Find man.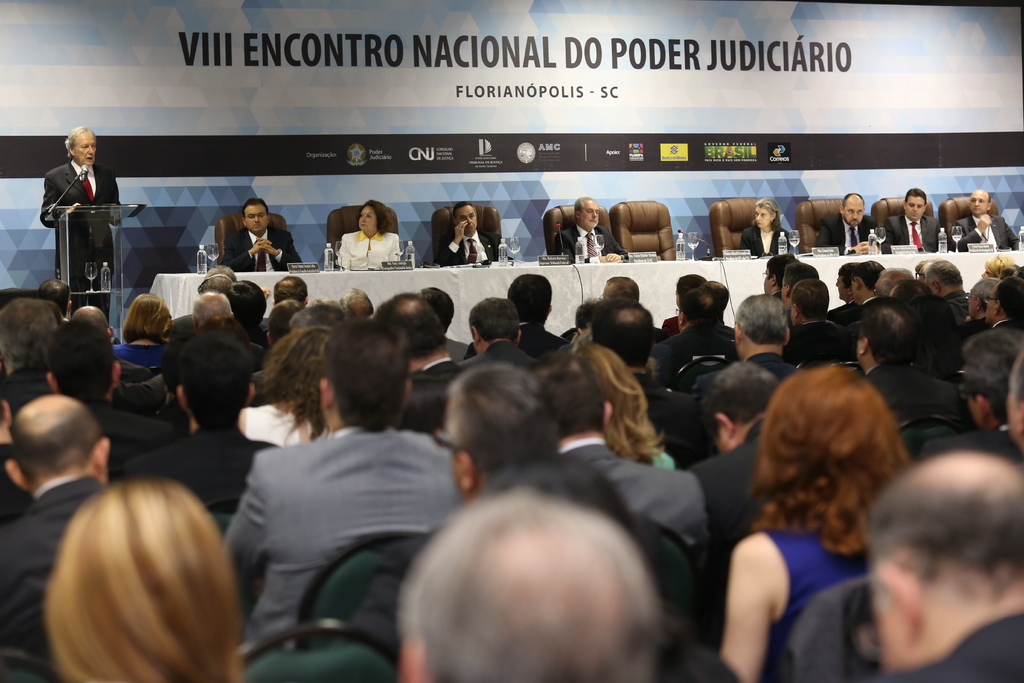
x1=550, y1=193, x2=630, y2=269.
